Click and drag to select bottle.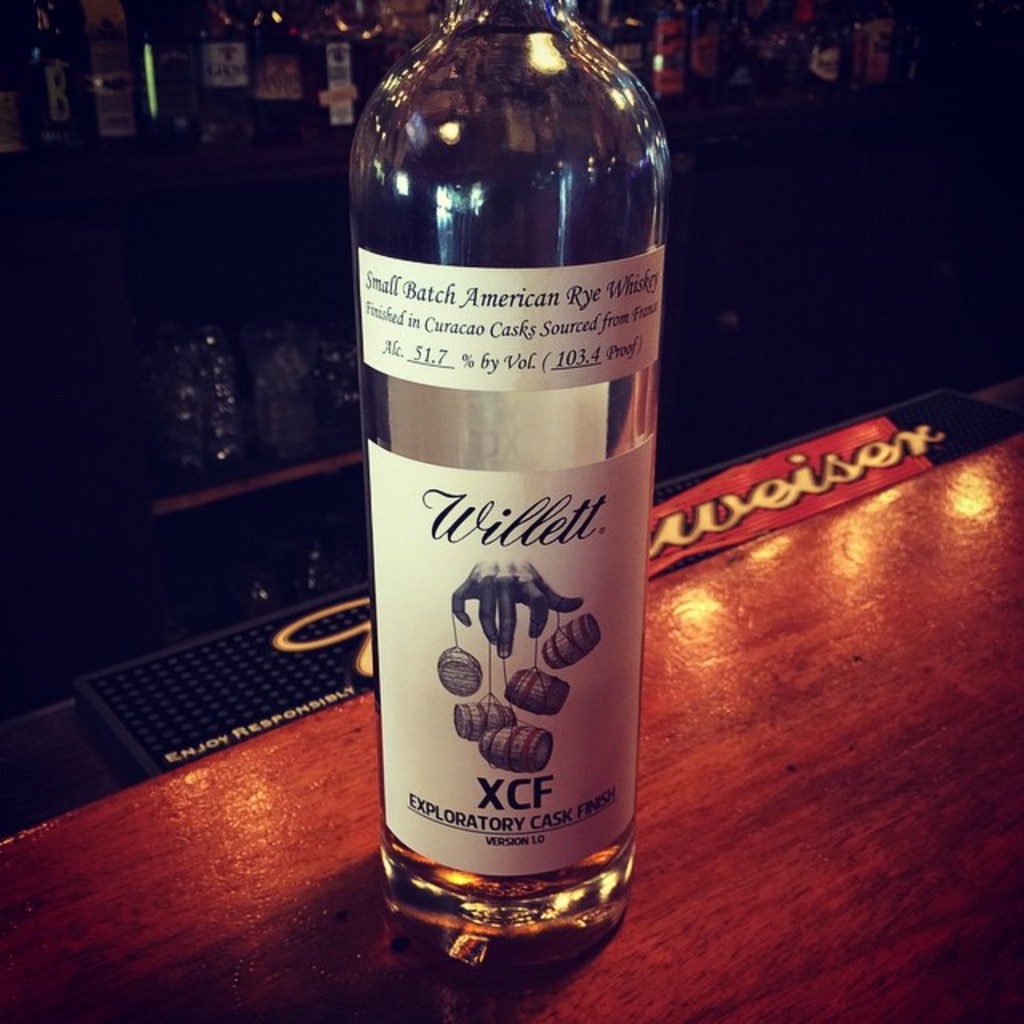
Selection: pyautogui.locateOnScreen(346, 0, 674, 982).
